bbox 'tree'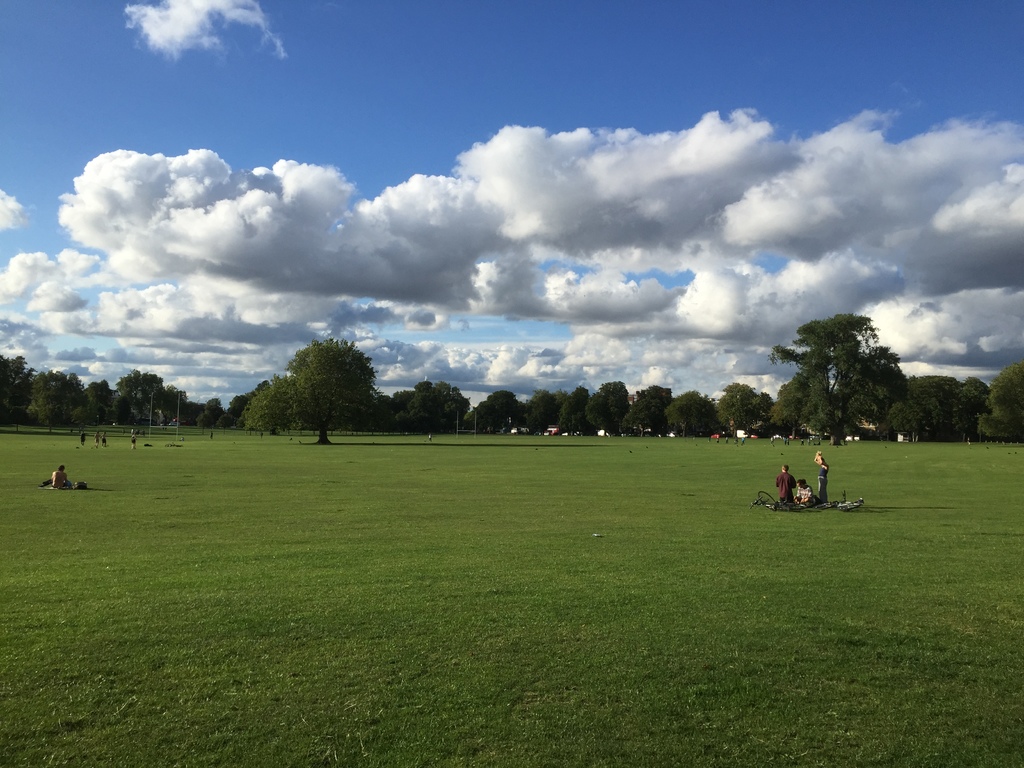
l=630, t=390, r=674, b=428
